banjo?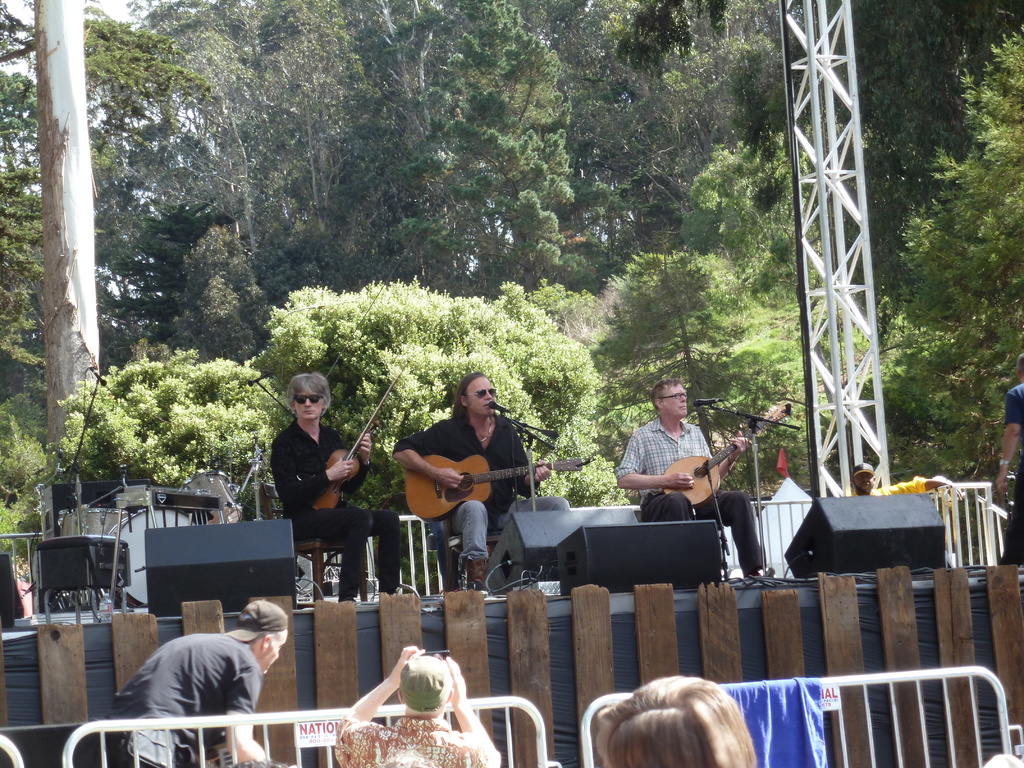
(659, 396, 798, 511)
